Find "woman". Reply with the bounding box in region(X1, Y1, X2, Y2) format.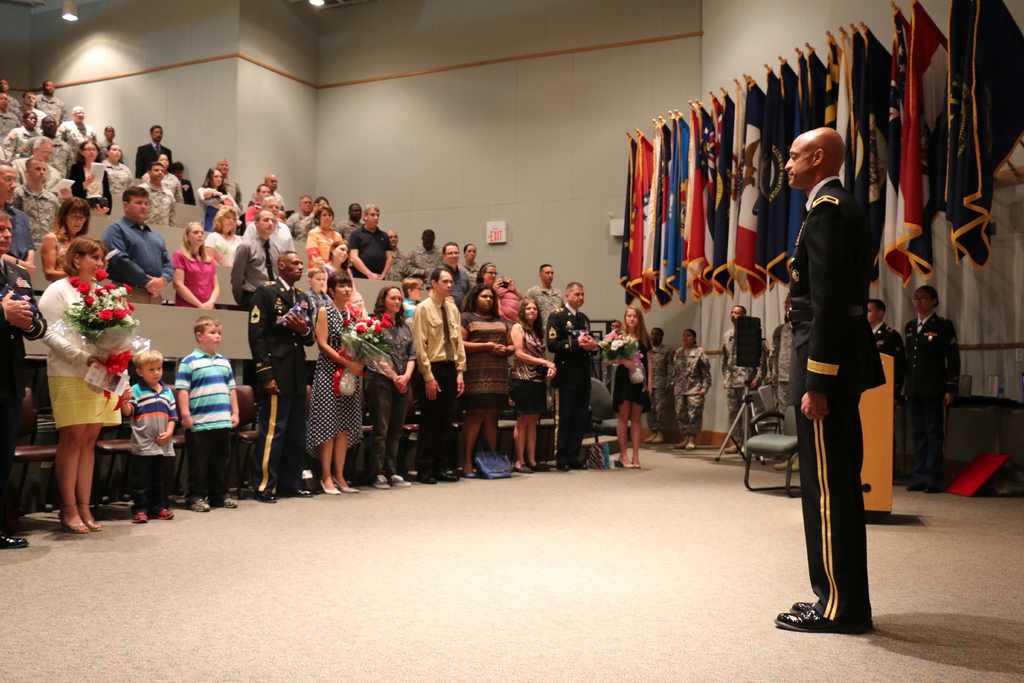
region(40, 194, 90, 282).
